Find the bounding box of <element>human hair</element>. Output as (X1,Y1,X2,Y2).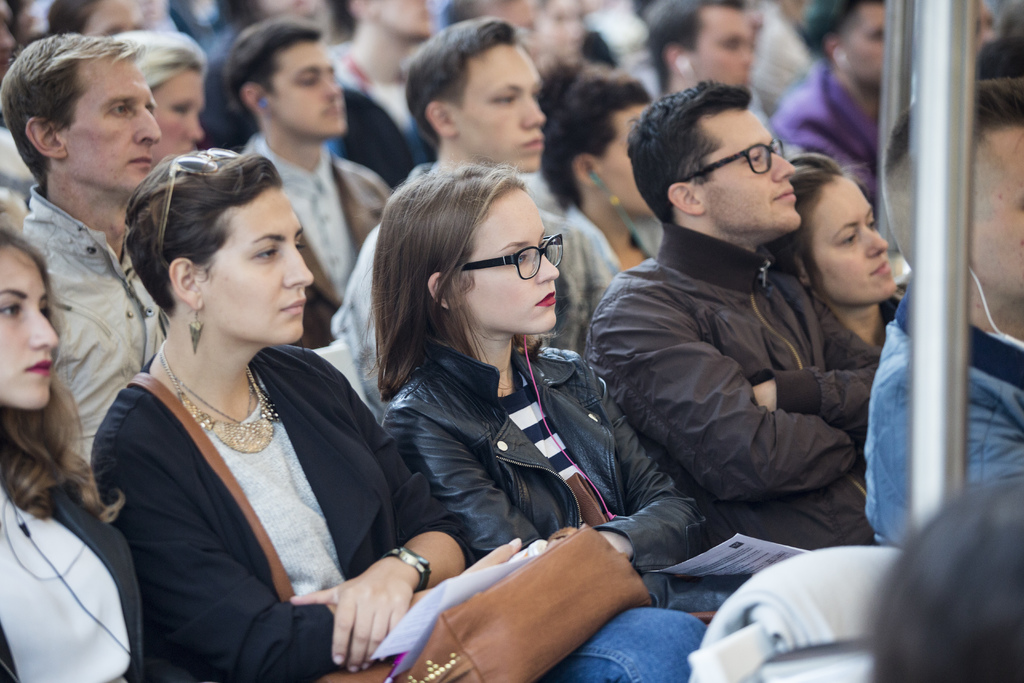
(115,31,209,92).
